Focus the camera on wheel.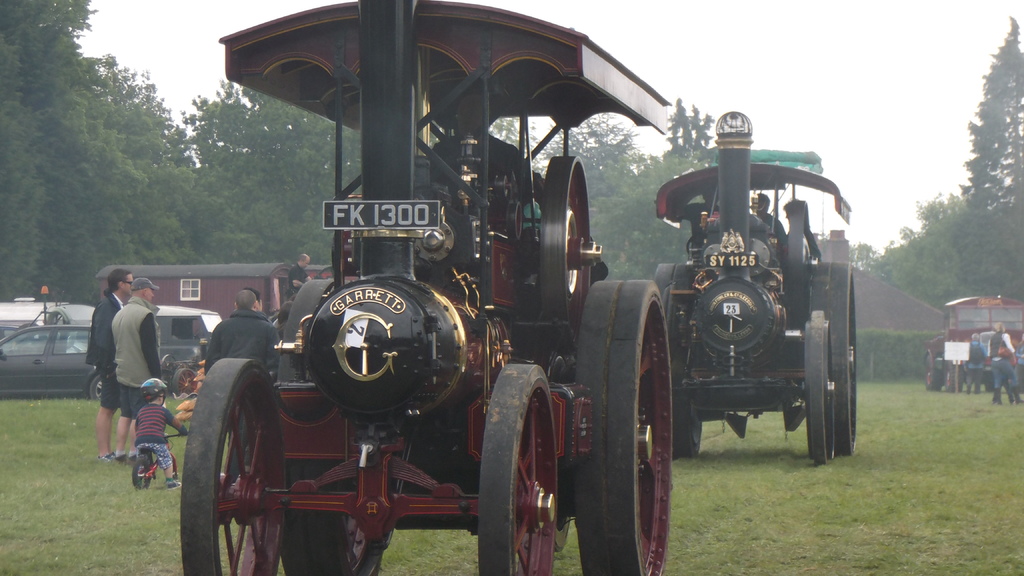
Focus region: bbox=[270, 282, 385, 575].
